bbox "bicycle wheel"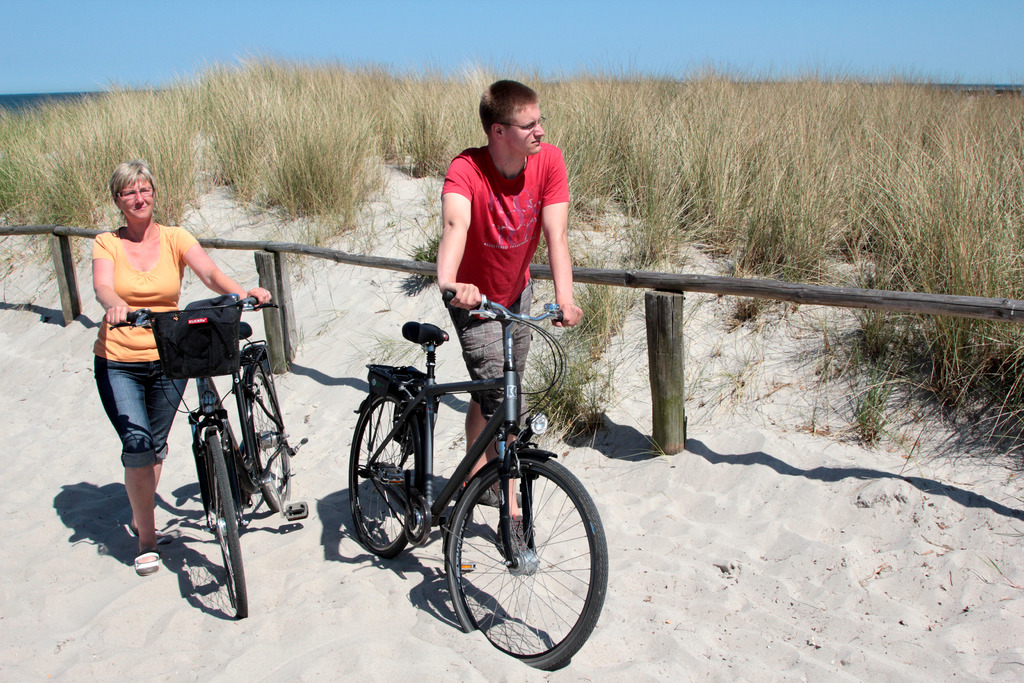
left=202, top=431, right=246, bottom=618
